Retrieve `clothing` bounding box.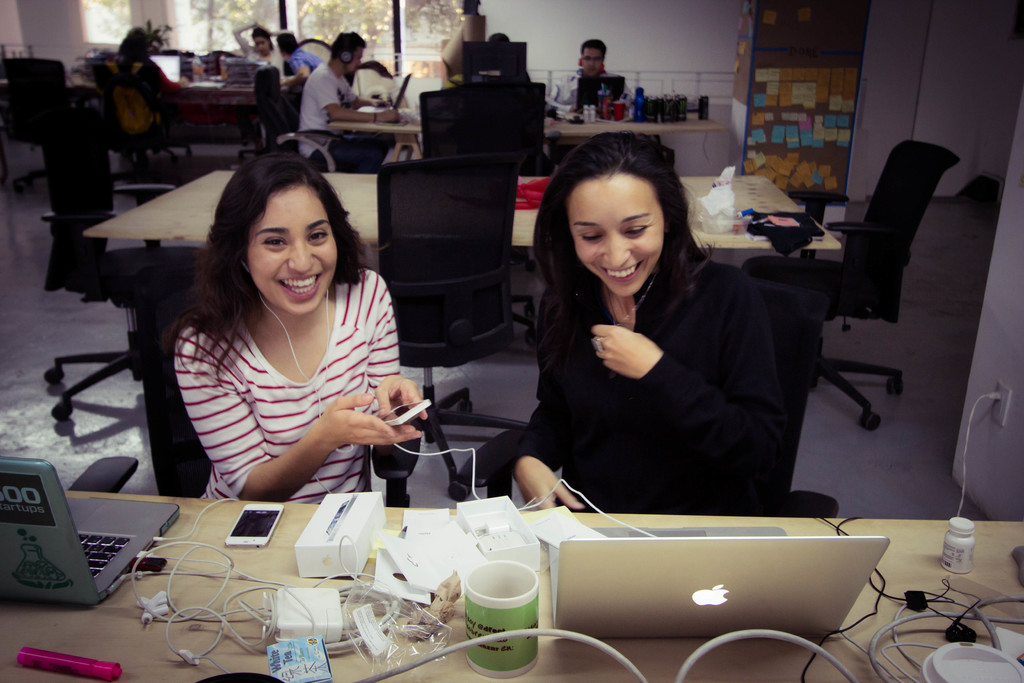
Bounding box: l=286, t=44, r=320, b=75.
